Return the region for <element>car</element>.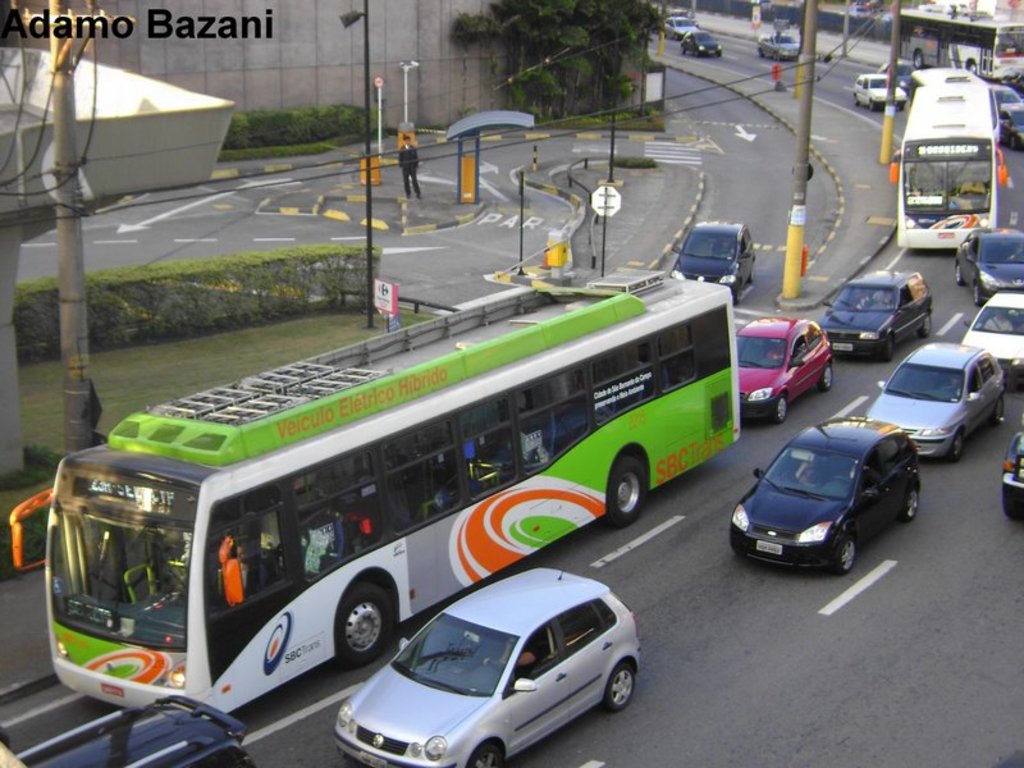
BBox(676, 31, 724, 56).
